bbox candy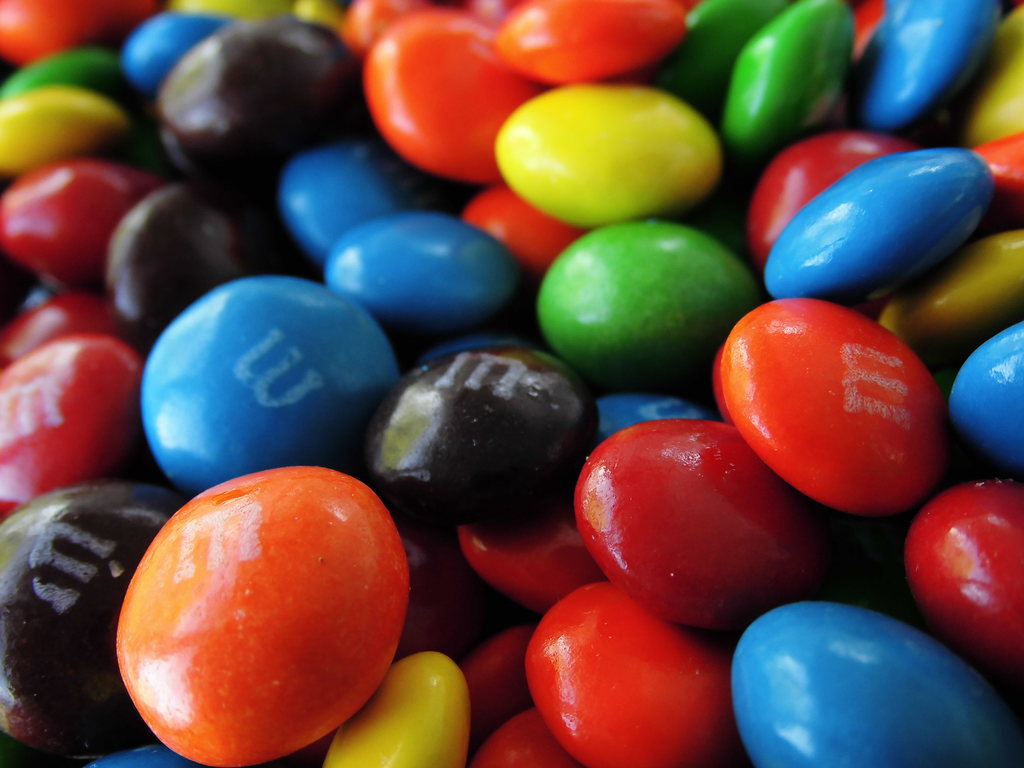
Rect(0, 0, 1023, 765)
